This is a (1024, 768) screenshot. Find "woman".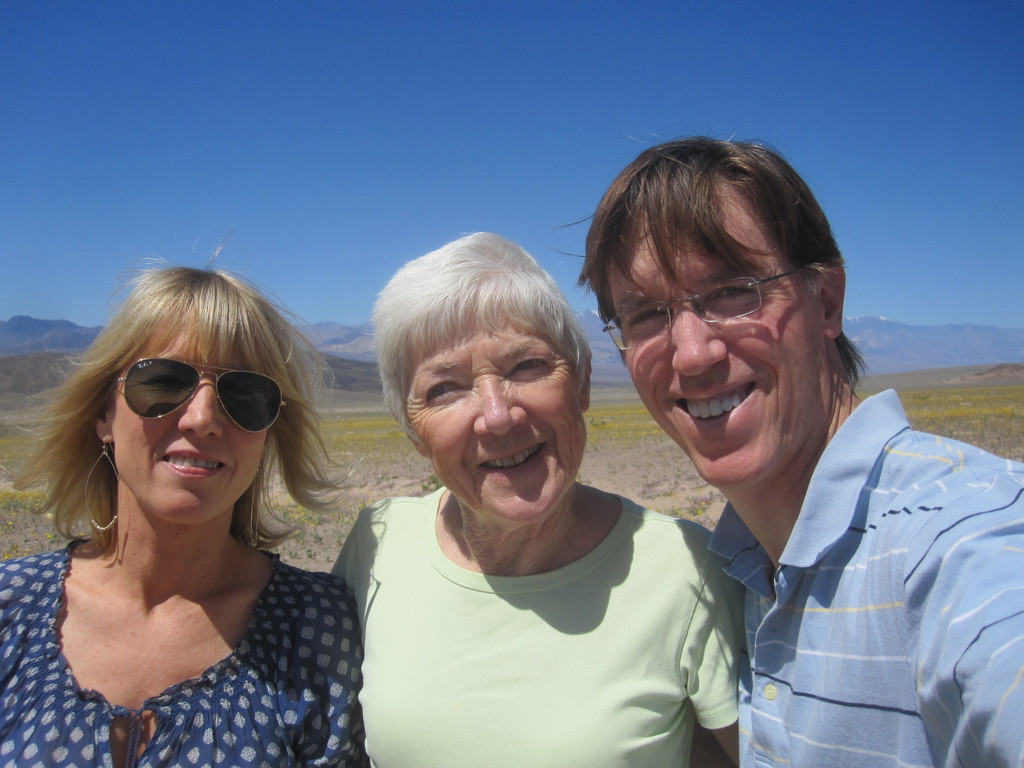
Bounding box: {"left": 3, "top": 261, "right": 357, "bottom": 767}.
